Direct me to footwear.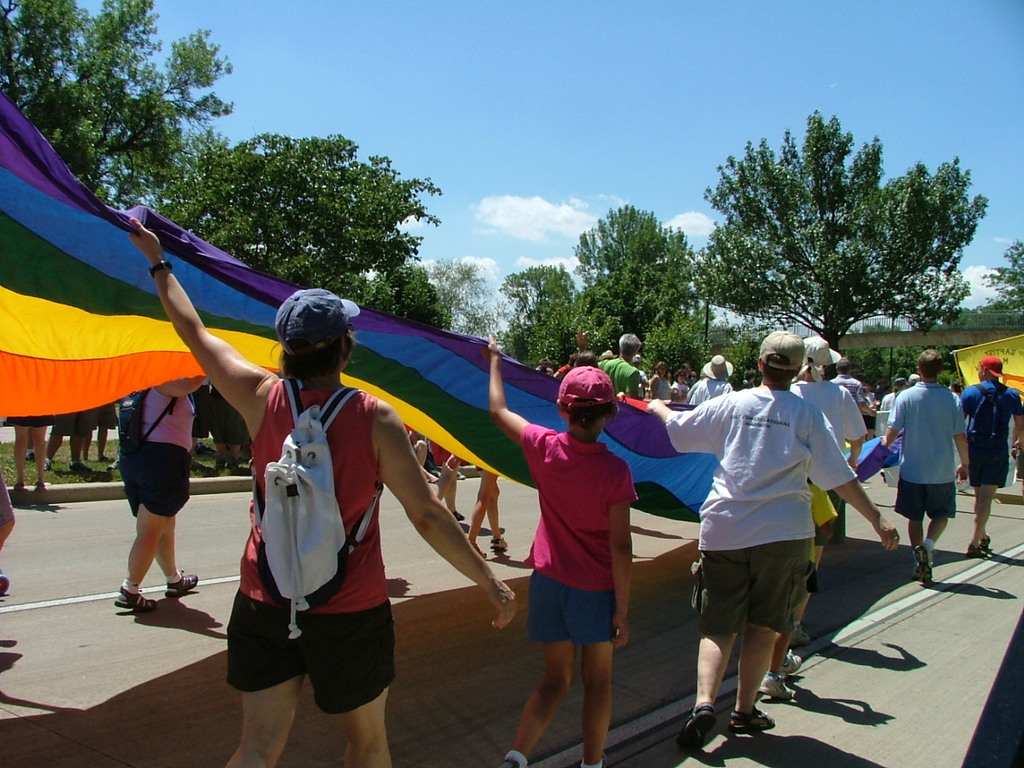
Direction: (left=782, top=650, right=803, bottom=677).
